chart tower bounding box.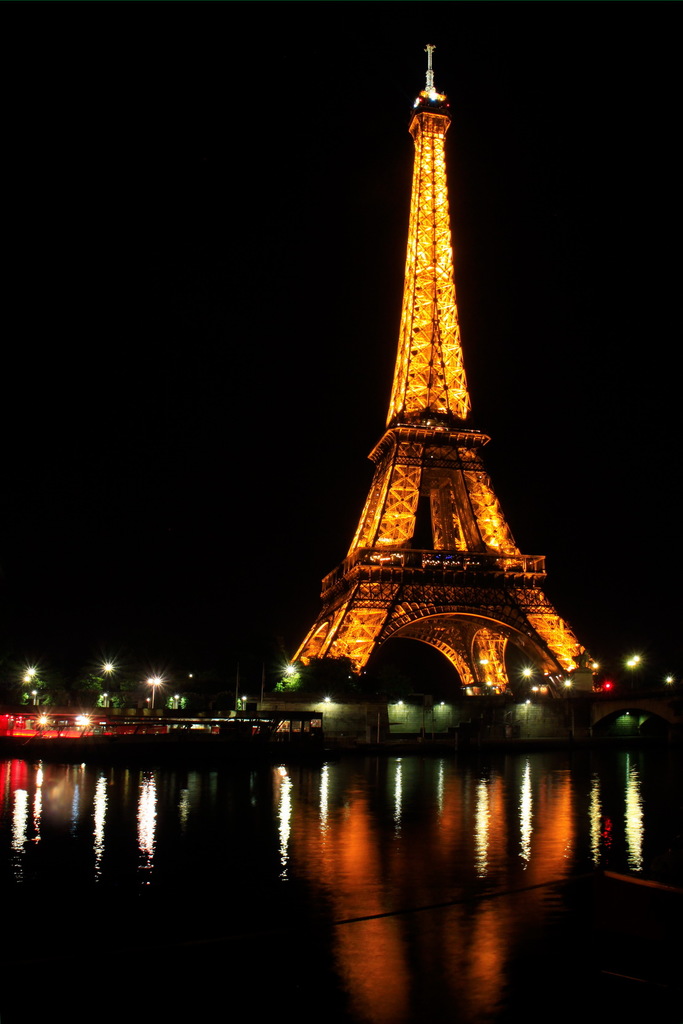
Charted: locate(259, 23, 609, 720).
